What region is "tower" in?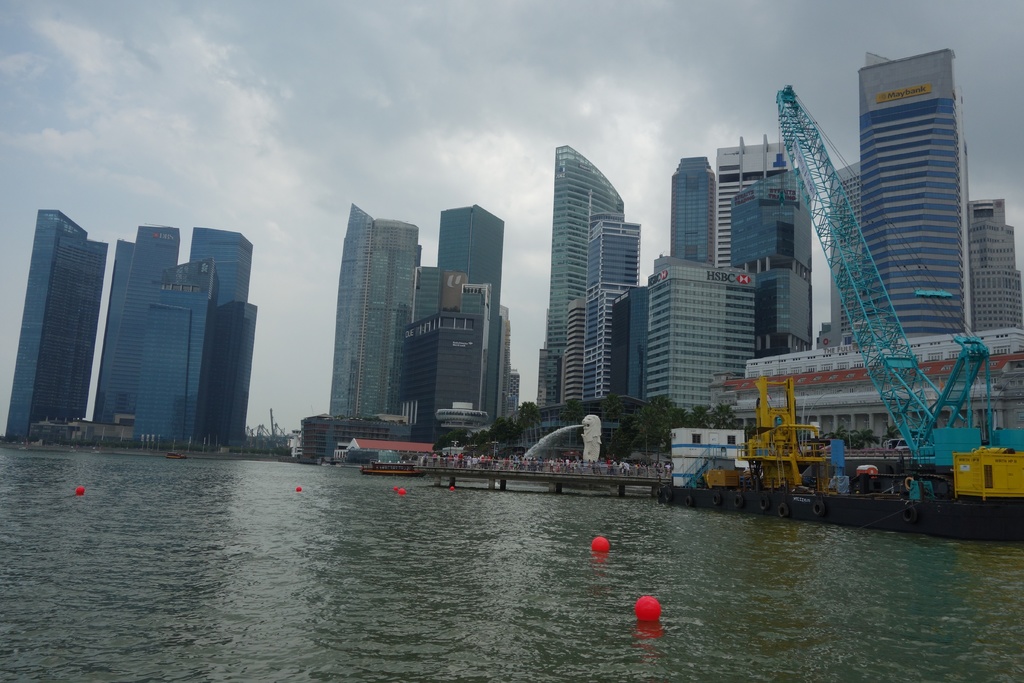
crop(5, 211, 108, 435).
